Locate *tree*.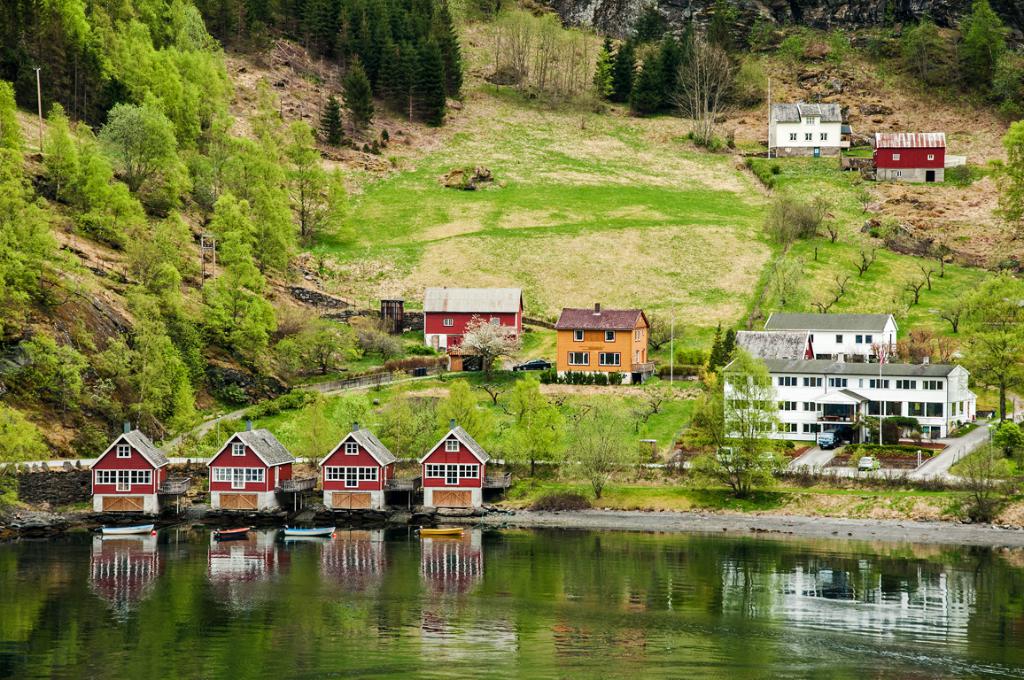
Bounding box: <box>758,190,841,243</box>.
